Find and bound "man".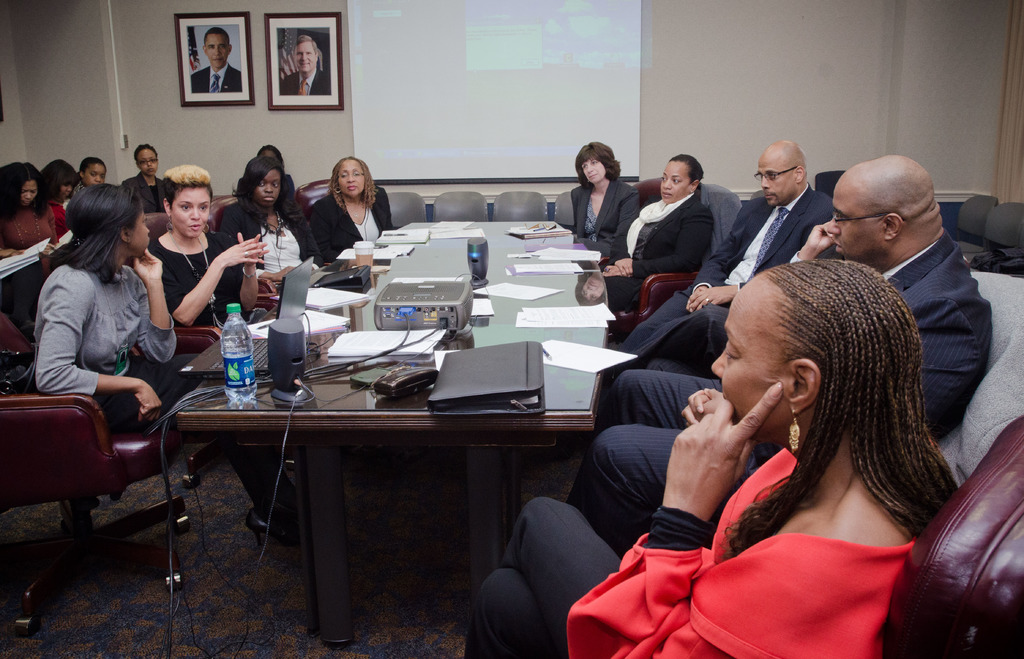
Bound: detection(562, 143, 989, 552).
